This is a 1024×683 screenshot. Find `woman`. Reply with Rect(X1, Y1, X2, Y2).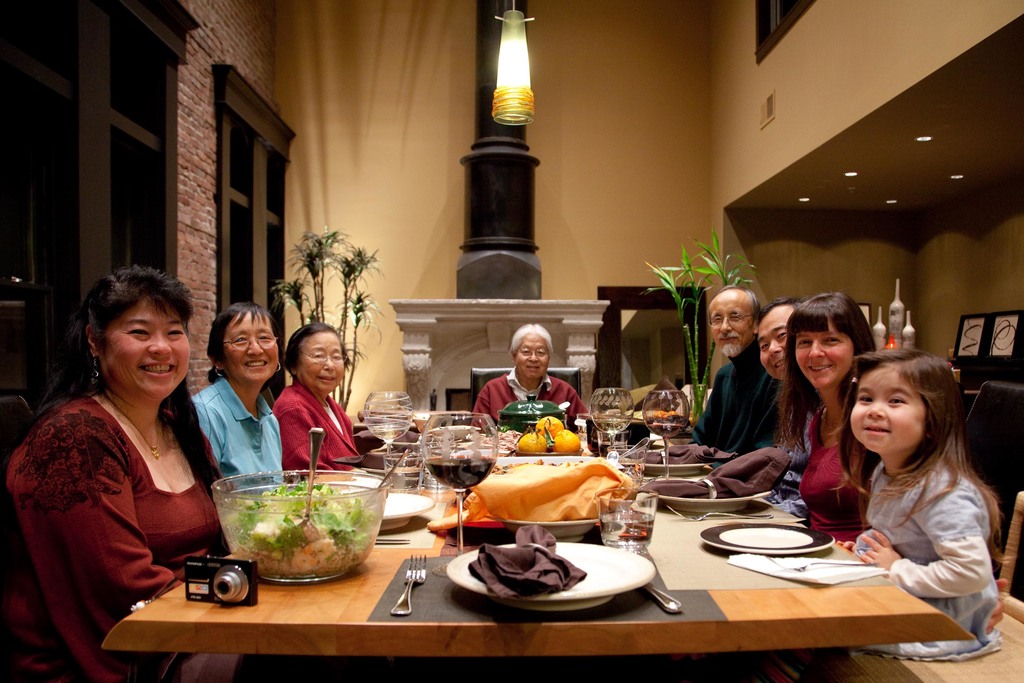
Rect(186, 297, 282, 497).
